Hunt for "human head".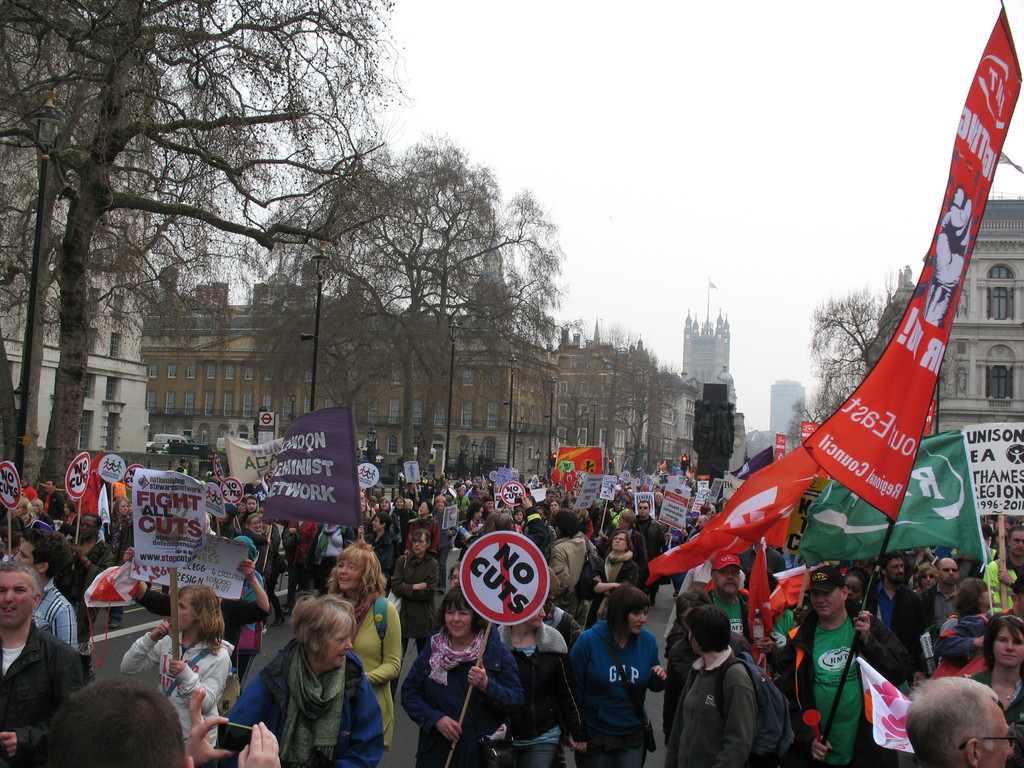
Hunted down at crop(12, 529, 72, 582).
